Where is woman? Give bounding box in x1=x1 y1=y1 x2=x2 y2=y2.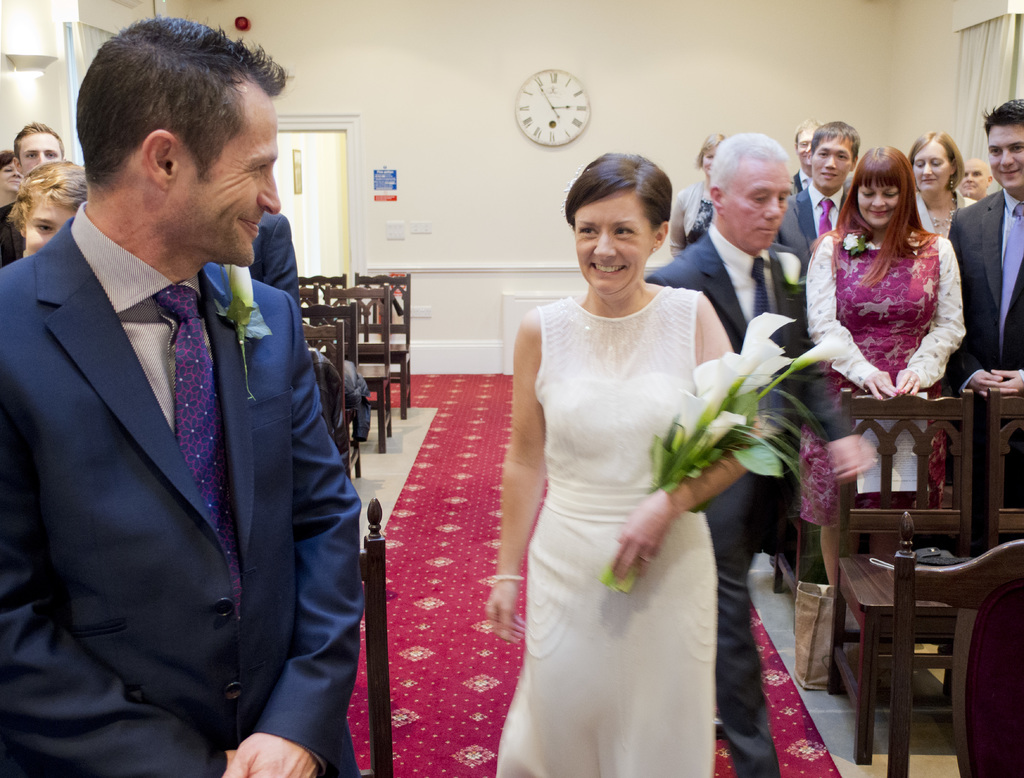
x1=0 y1=153 x2=87 y2=266.
